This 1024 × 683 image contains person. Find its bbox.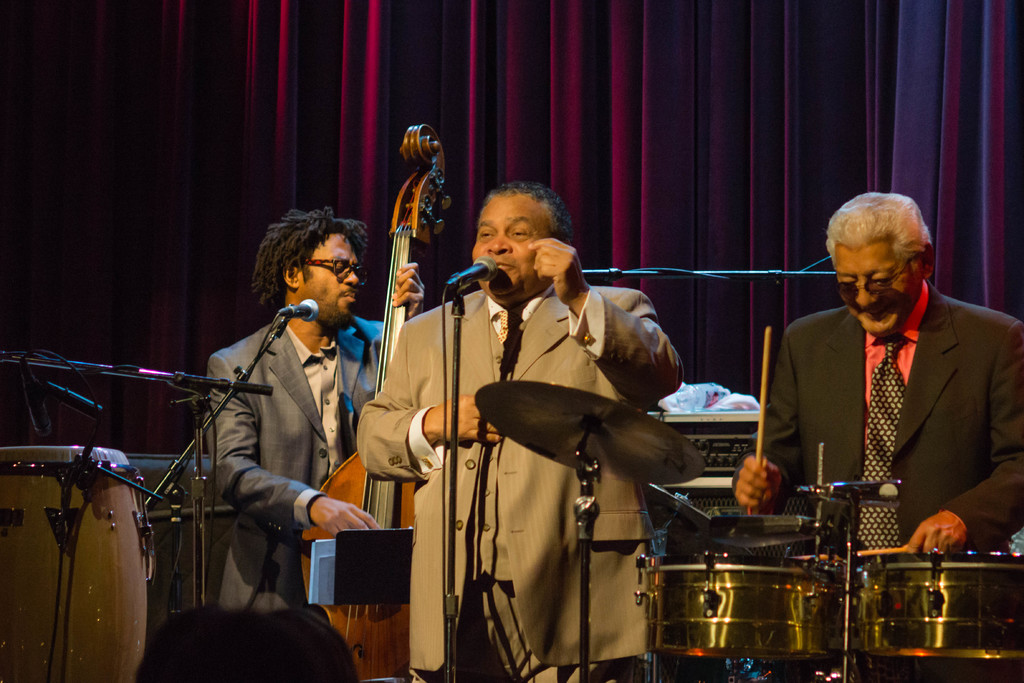
bbox=[354, 176, 687, 682].
